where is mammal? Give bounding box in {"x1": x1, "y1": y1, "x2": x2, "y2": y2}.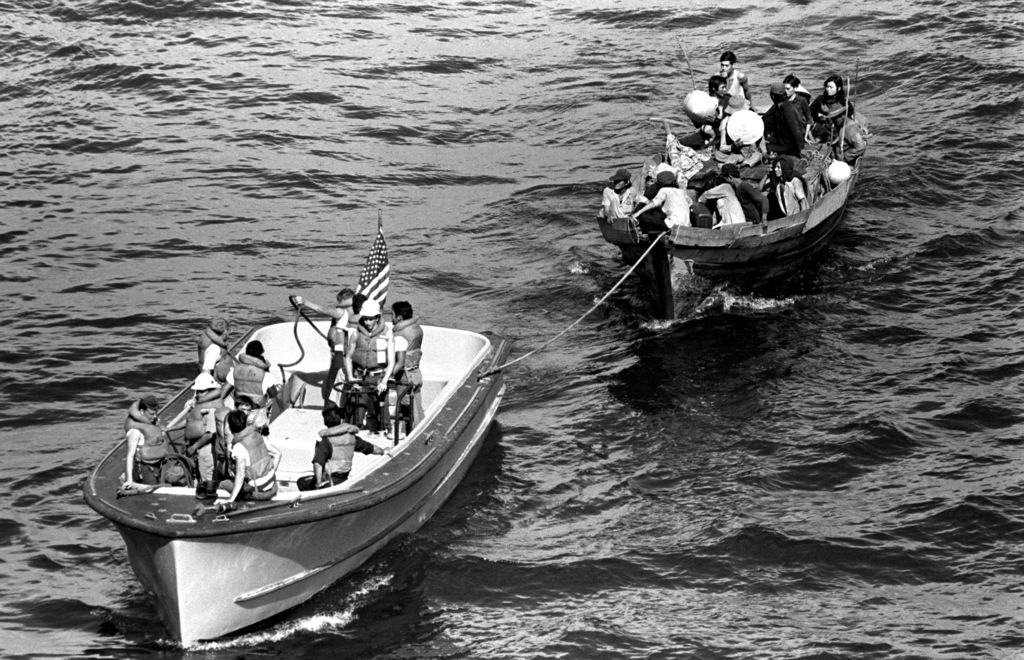
{"x1": 824, "y1": 100, "x2": 867, "y2": 161}.
